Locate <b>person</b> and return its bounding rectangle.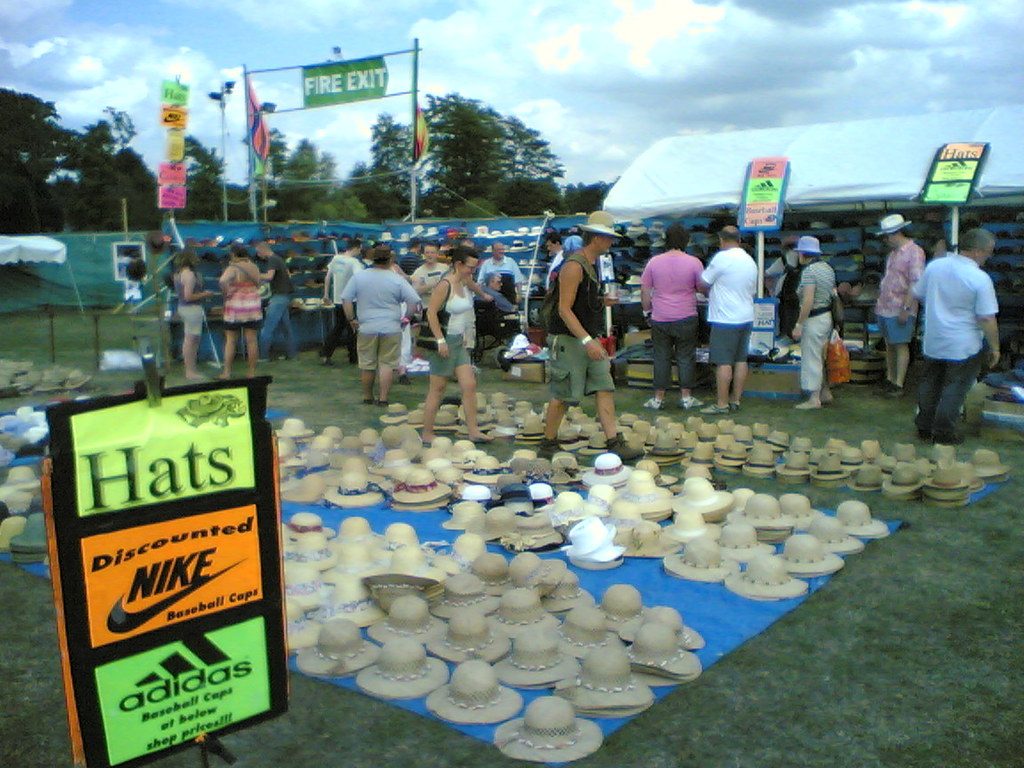
(left=330, top=228, right=414, bottom=416).
